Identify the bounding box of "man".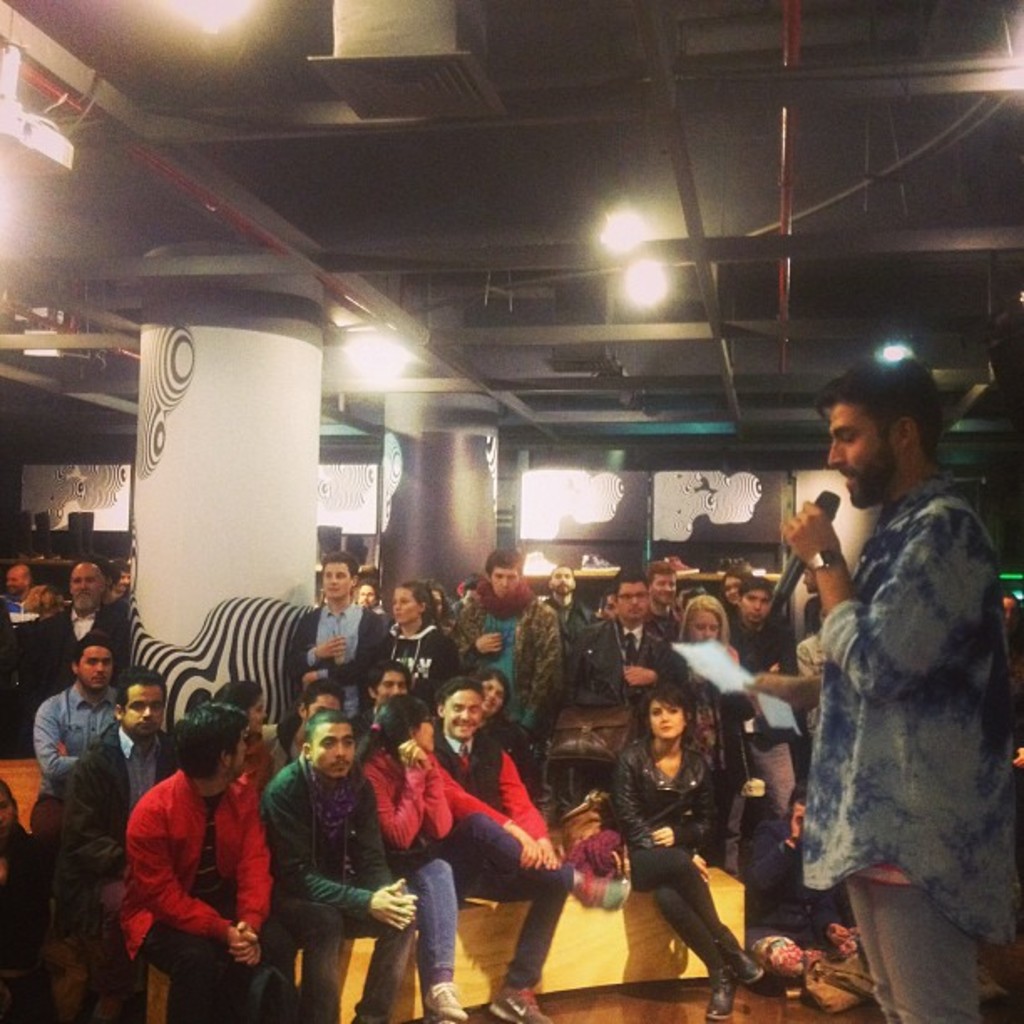
[776,333,1009,996].
